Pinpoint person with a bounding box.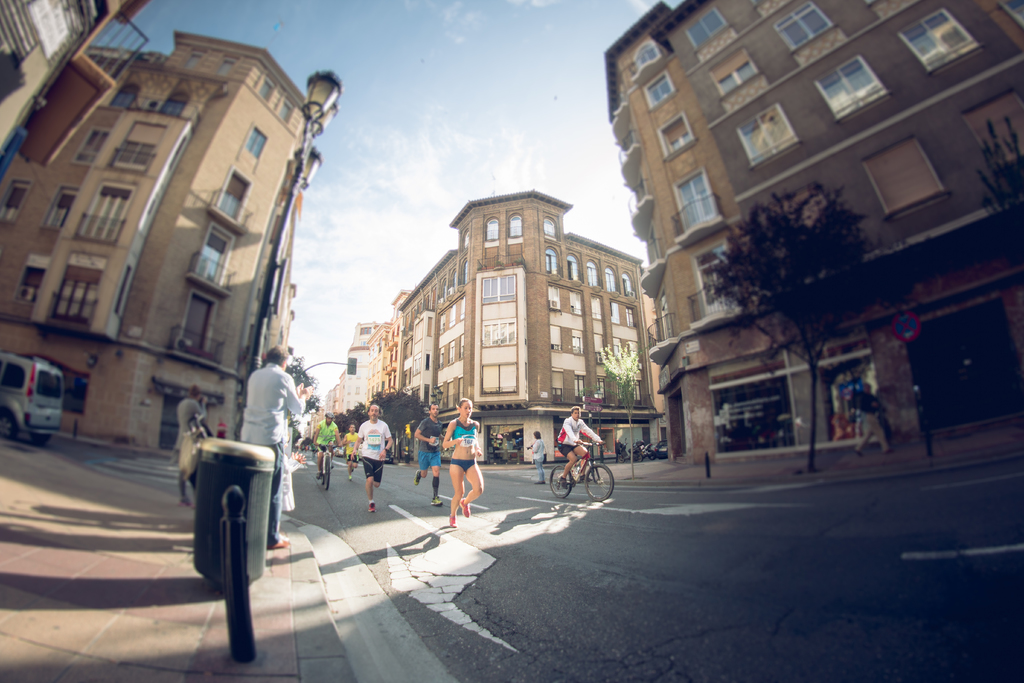
314, 413, 337, 491.
